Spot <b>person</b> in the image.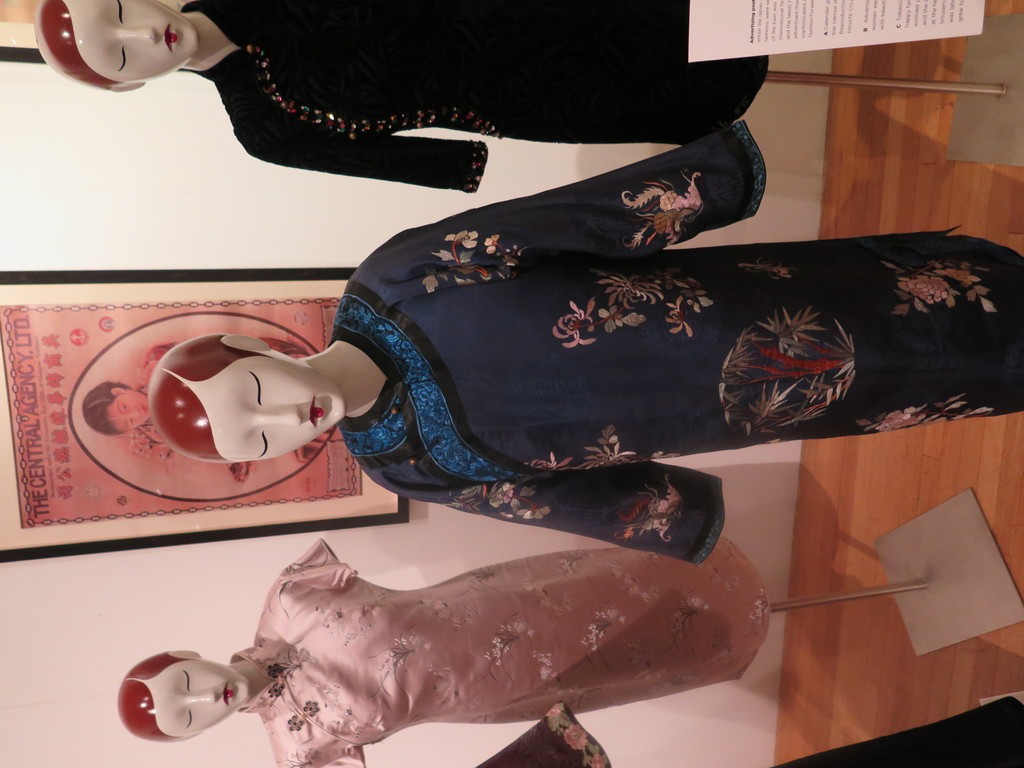
<b>person</b> found at 34, 0, 776, 199.
